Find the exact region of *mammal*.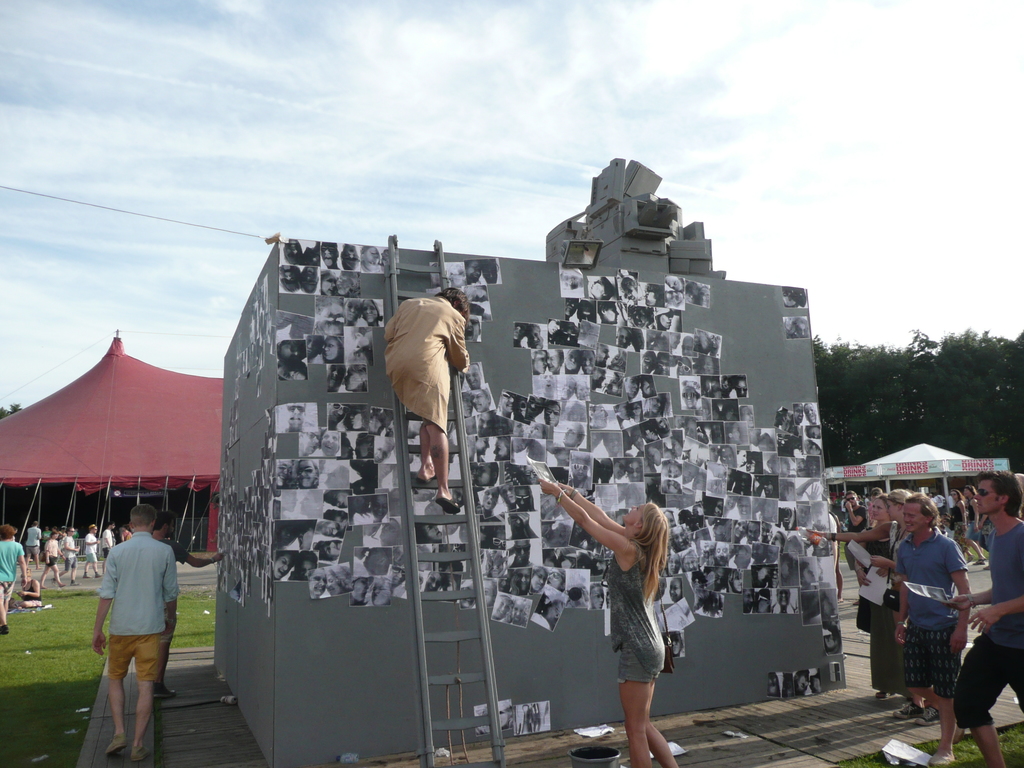
Exact region: {"x1": 536, "y1": 477, "x2": 676, "y2": 767}.
